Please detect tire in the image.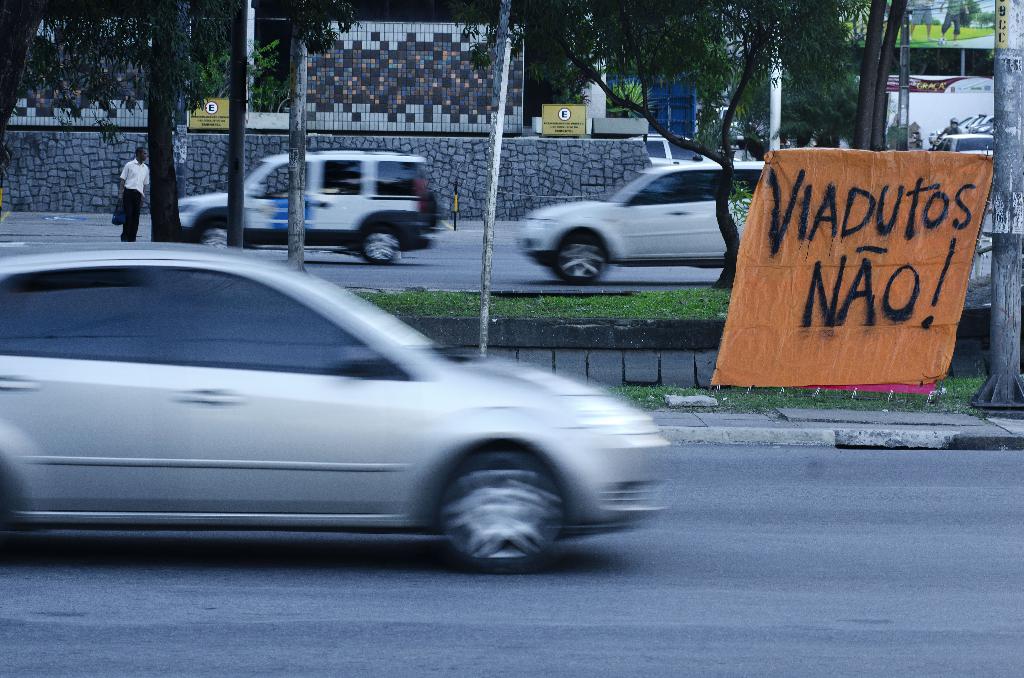
<region>199, 223, 229, 243</region>.
